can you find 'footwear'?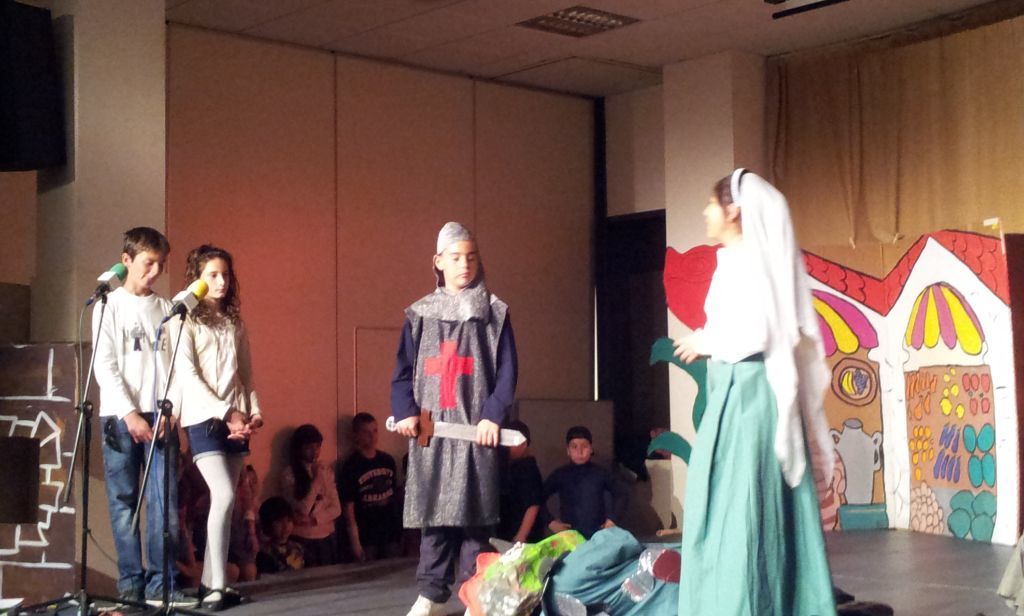
Yes, bounding box: left=837, top=603, right=892, bottom=615.
